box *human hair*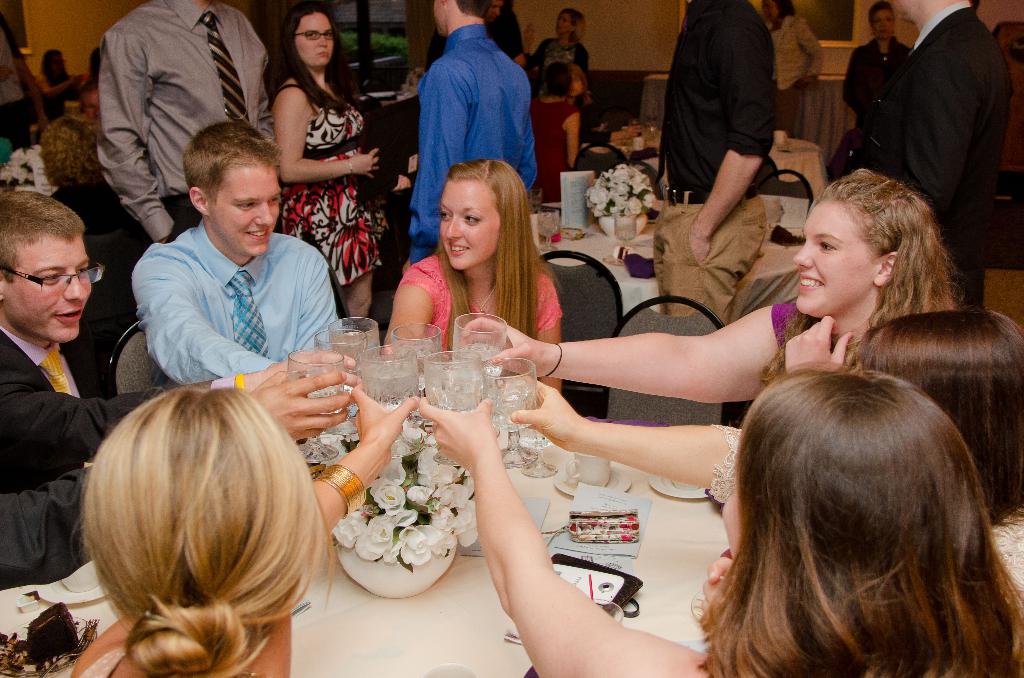
left=265, top=3, right=364, bottom=120
